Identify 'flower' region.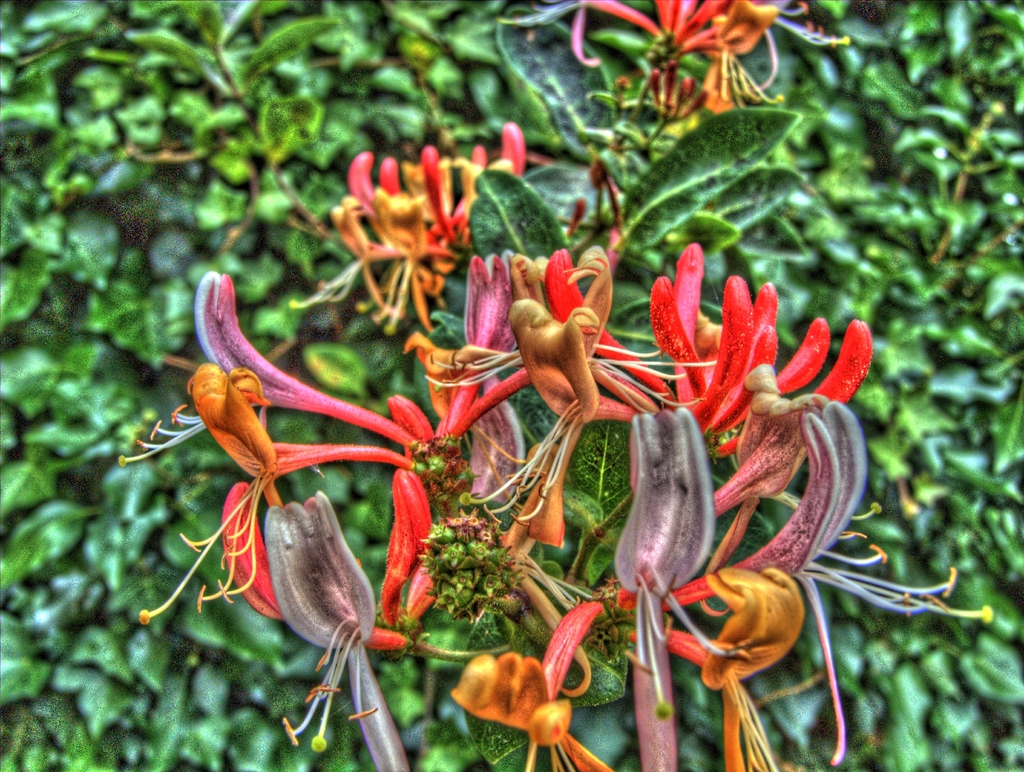
Region: 668,400,873,771.
